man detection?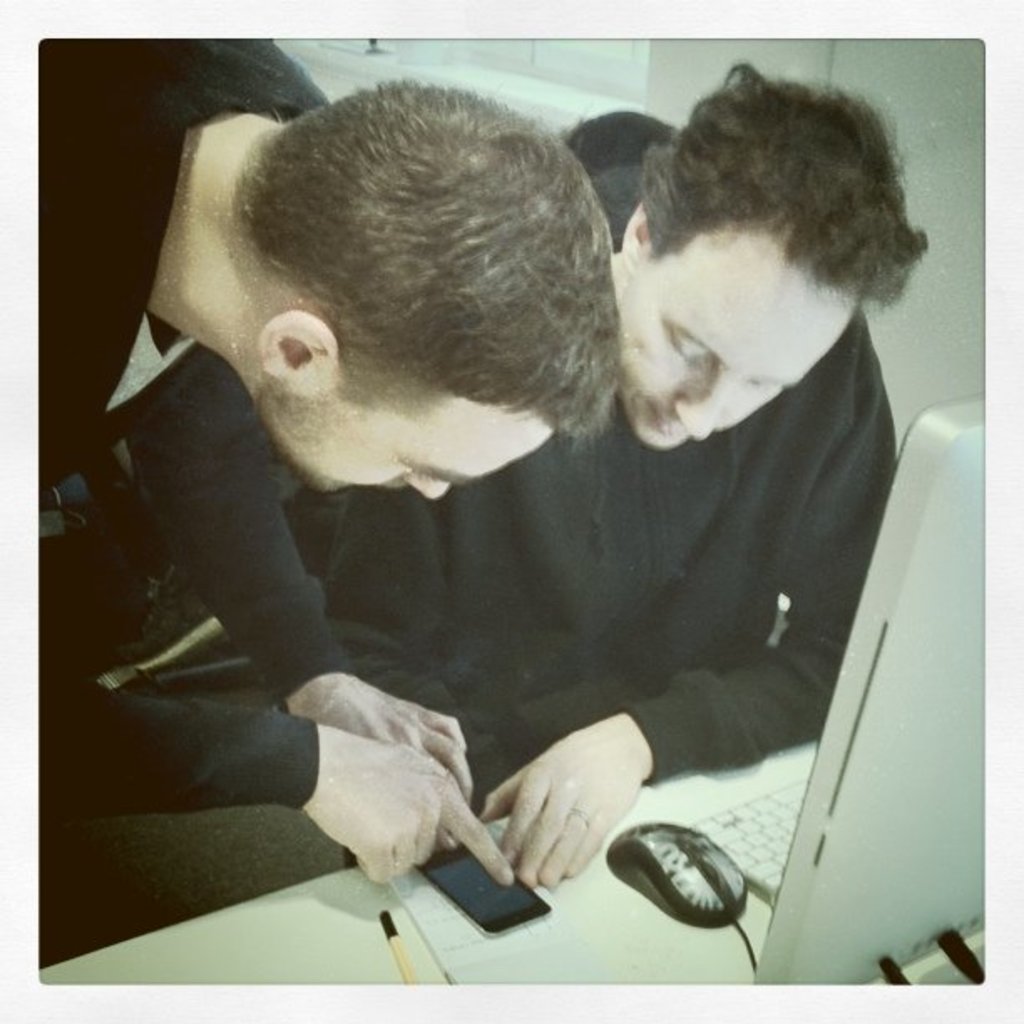
<bbox>0, 42, 636, 883</bbox>
